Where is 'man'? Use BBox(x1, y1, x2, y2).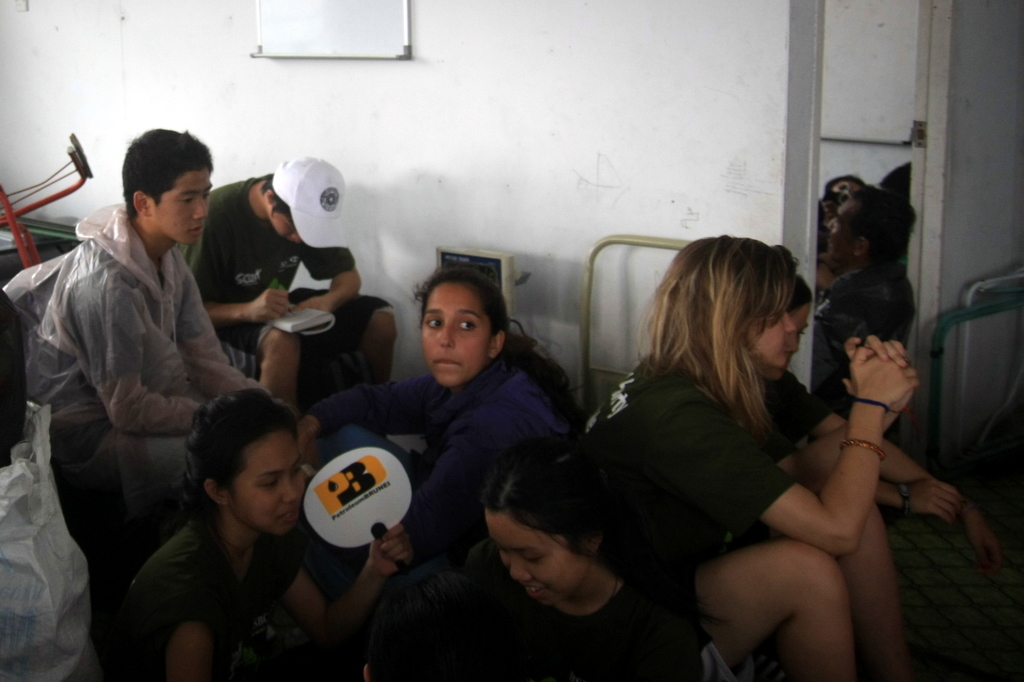
BBox(813, 179, 918, 394).
